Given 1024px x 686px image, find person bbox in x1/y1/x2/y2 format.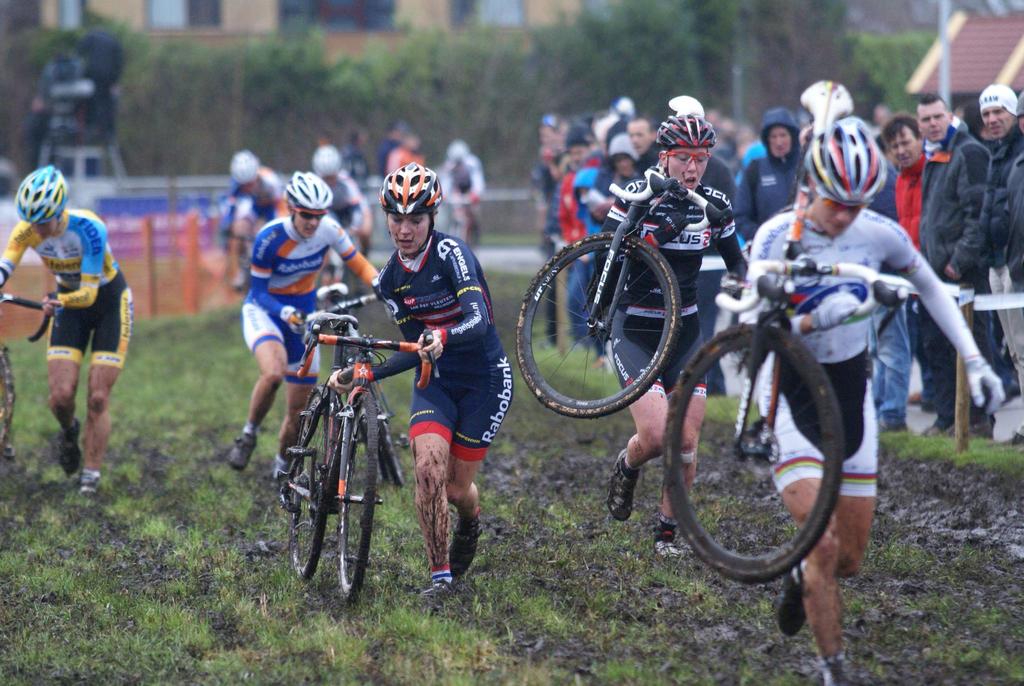
228/170/378/466.
